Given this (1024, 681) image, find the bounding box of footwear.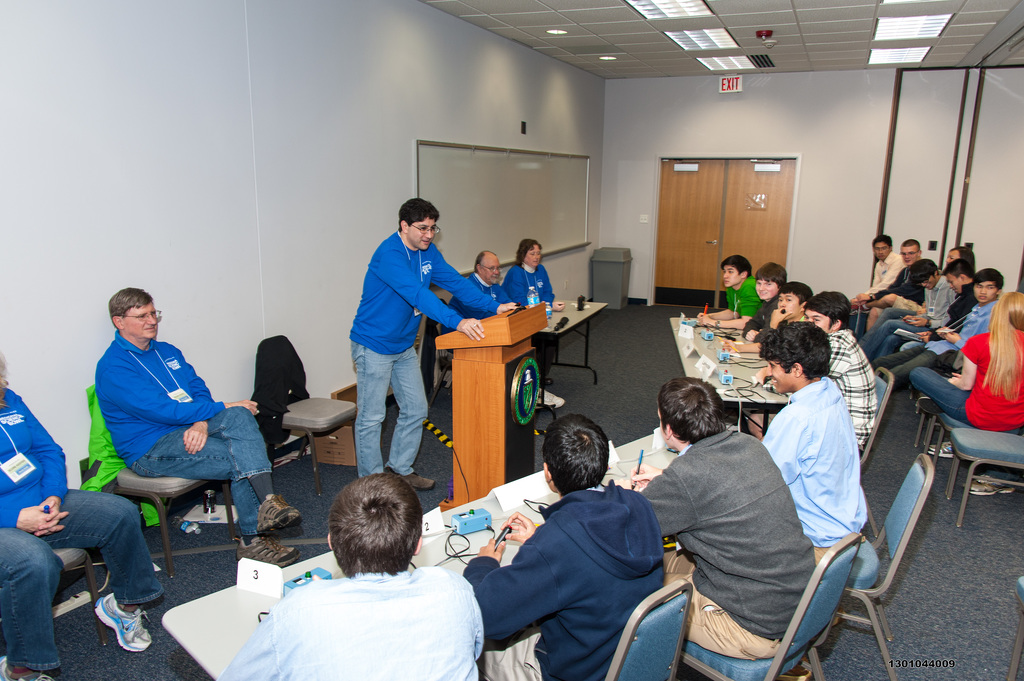
(x1=969, y1=482, x2=1015, y2=494).
